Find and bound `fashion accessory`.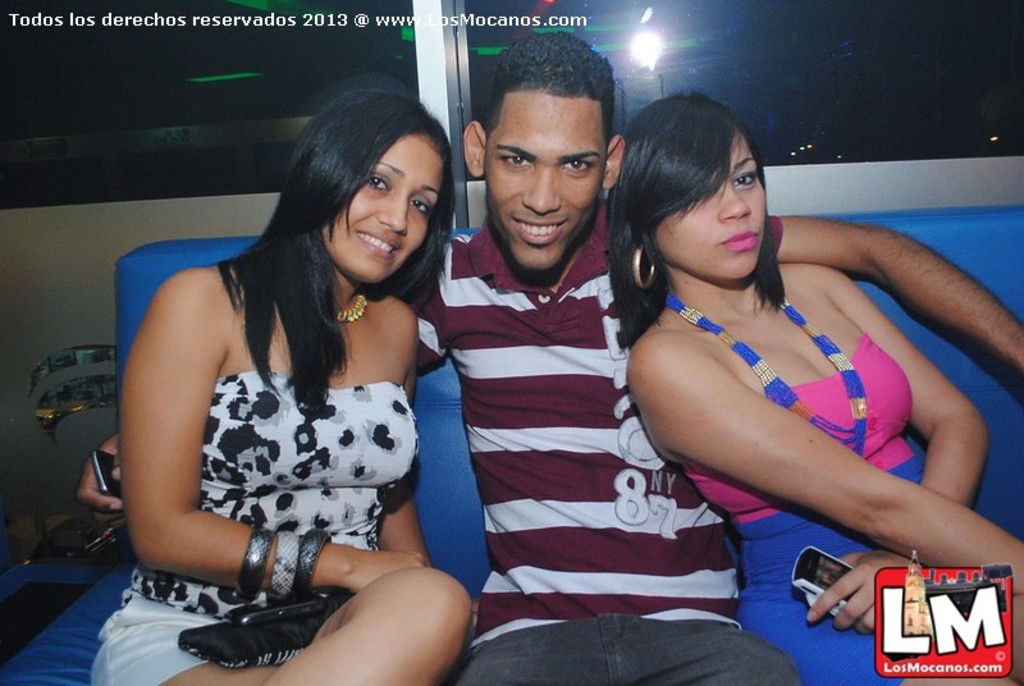
Bound: 179,584,348,676.
